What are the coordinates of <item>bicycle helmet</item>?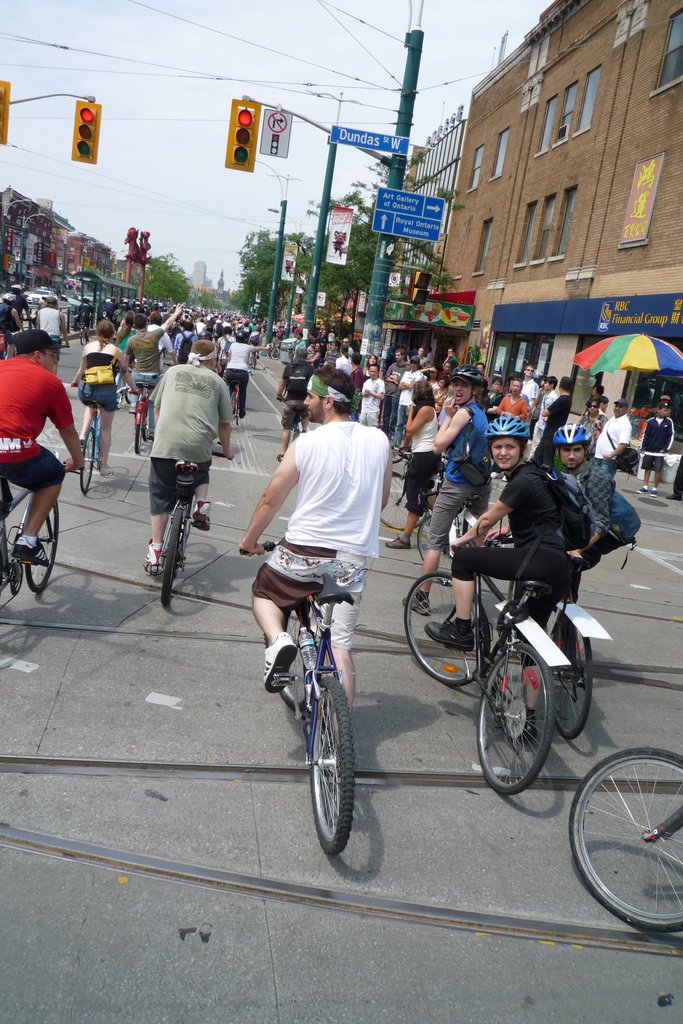
(left=554, top=417, right=595, bottom=449).
